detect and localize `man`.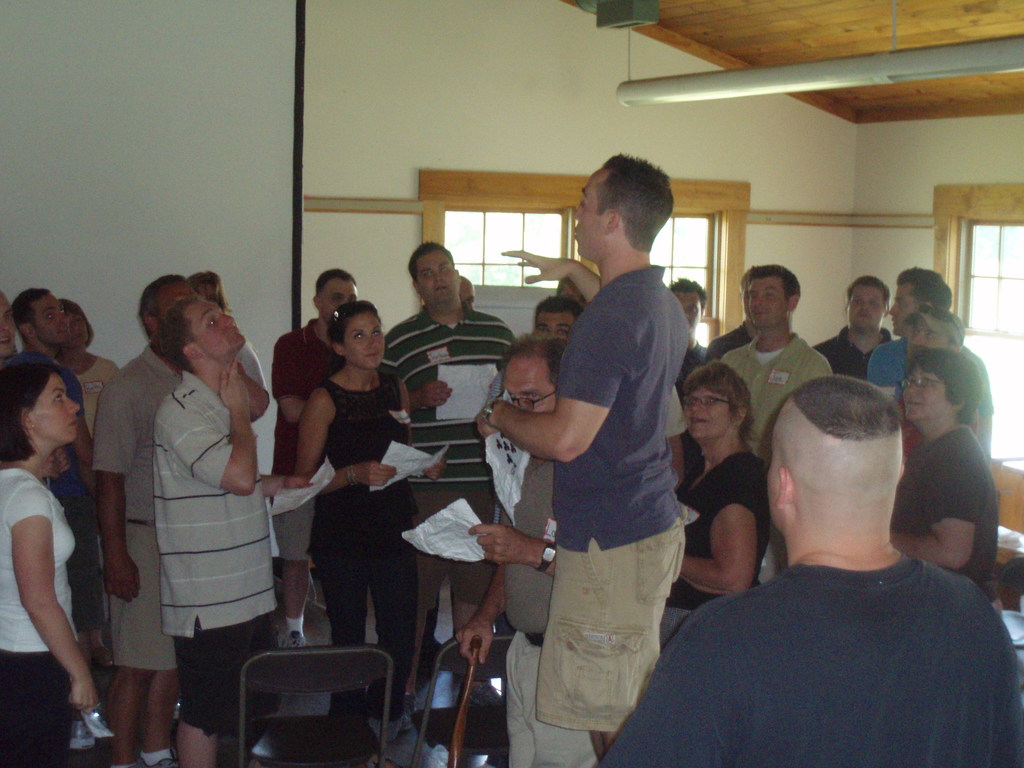
Localized at detection(156, 296, 271, 767).
